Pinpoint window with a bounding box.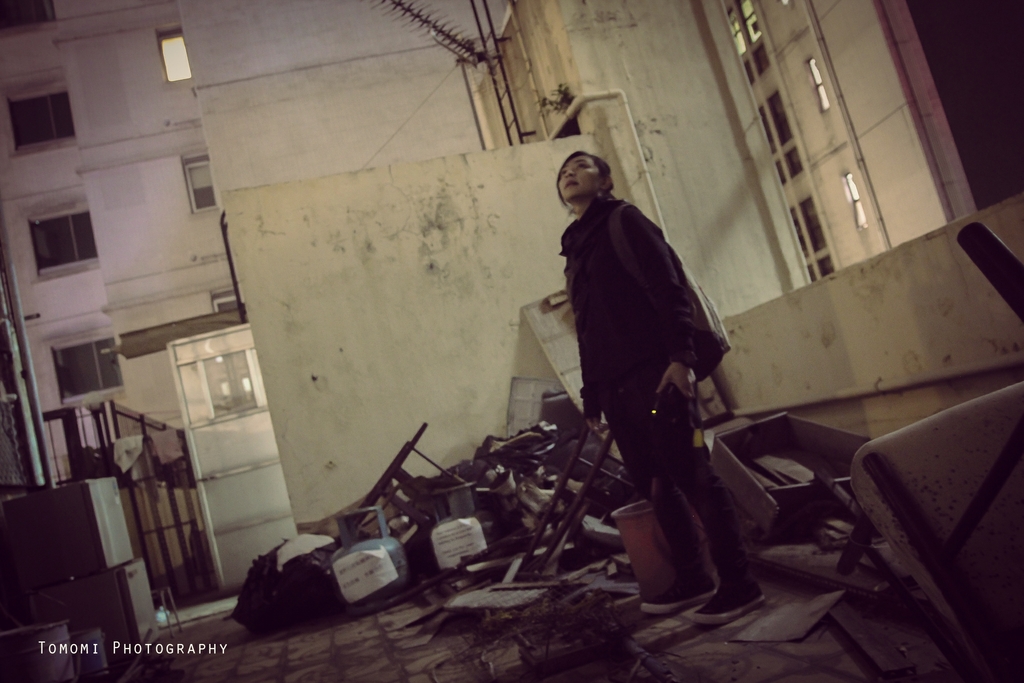
{"left": 39, "top": 331, "right": 127, "bottom": 399}.
